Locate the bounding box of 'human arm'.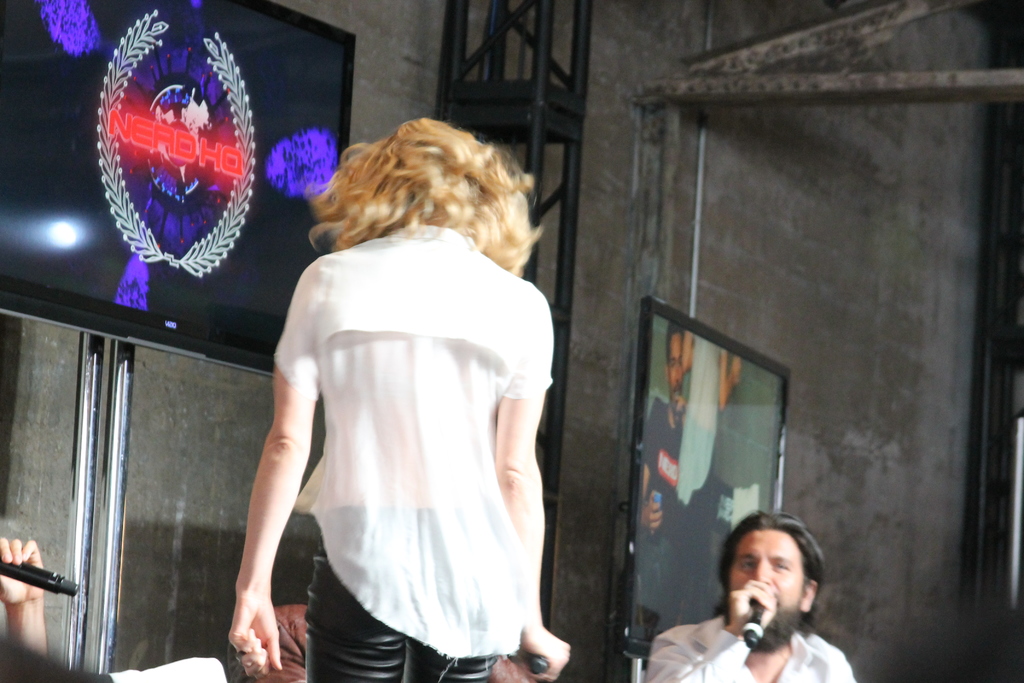
Bounding box: bbox(0, 539, 55, 662).
